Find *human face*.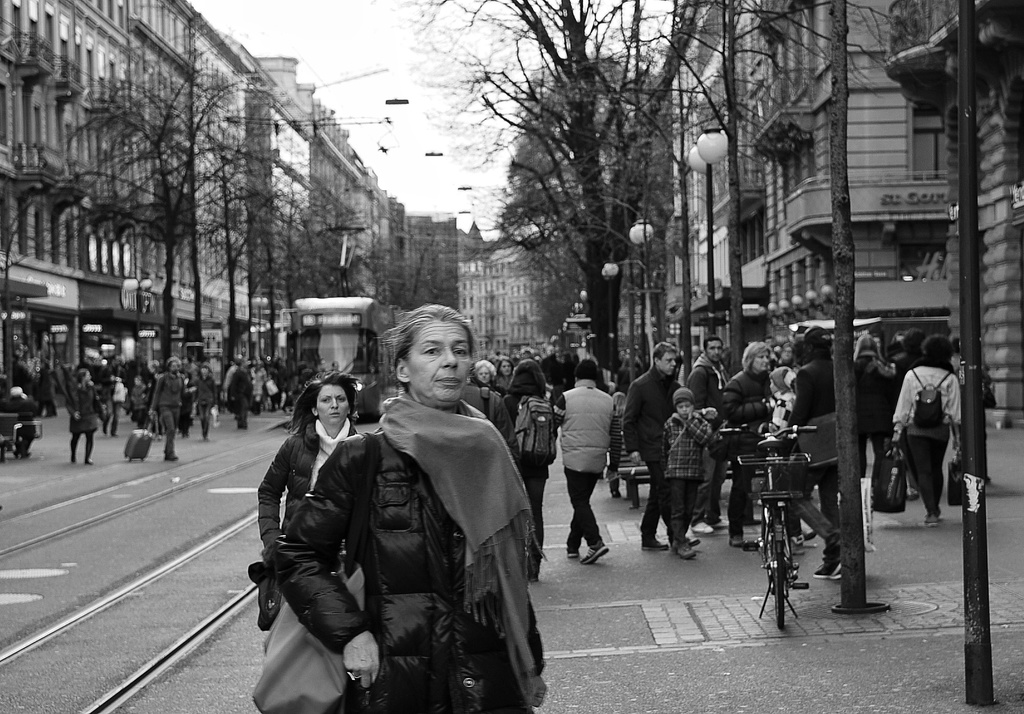
(317,383,348,428).
